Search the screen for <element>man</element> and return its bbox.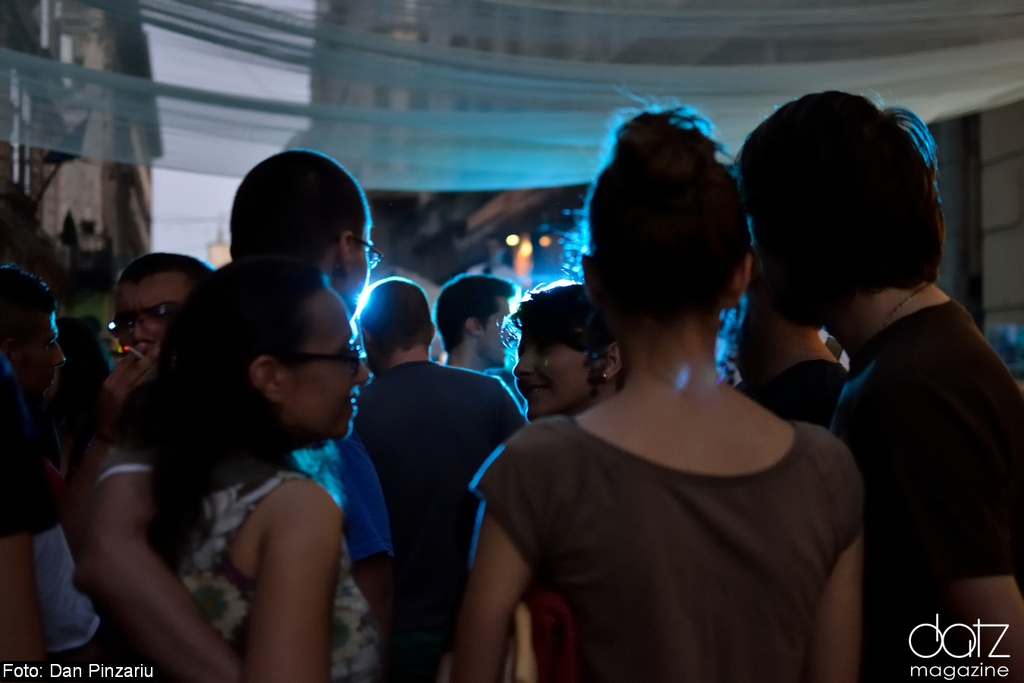
Found: region(0, 261, 102, 651).
